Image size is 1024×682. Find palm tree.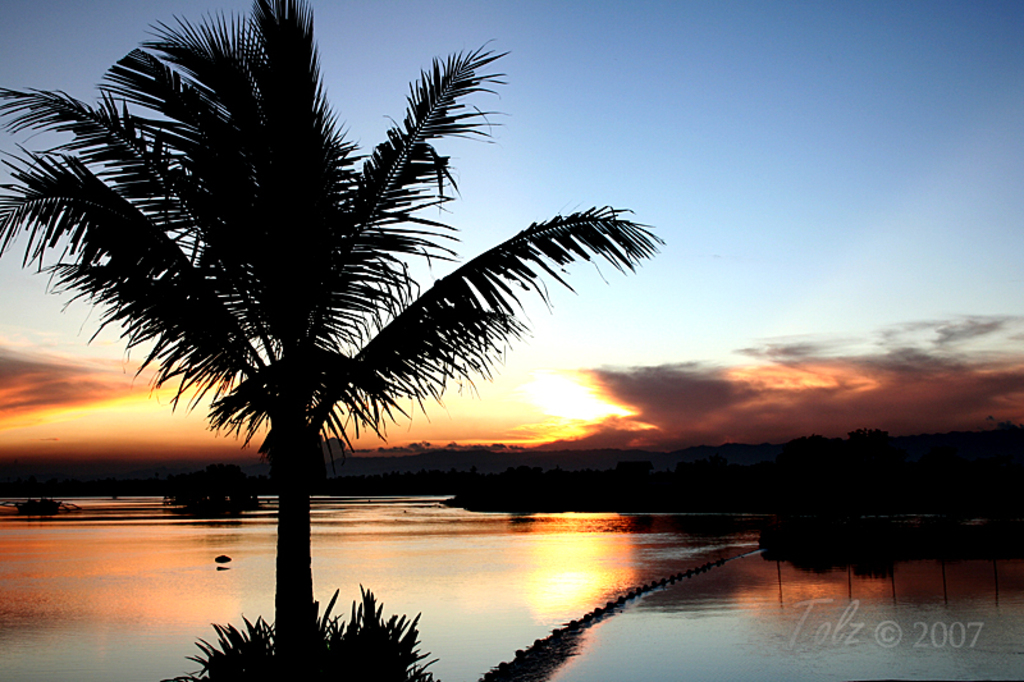
<region>0, 4, 637, 676</region>.
